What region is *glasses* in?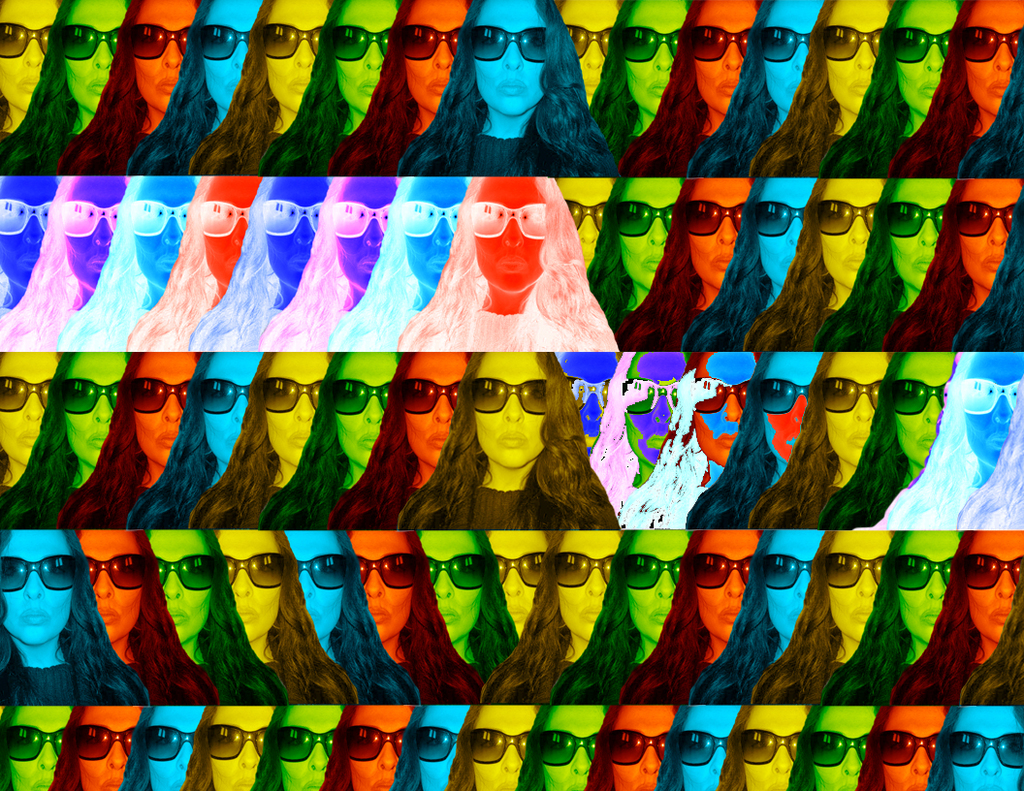
box=[949, 377, 1023, 415].
